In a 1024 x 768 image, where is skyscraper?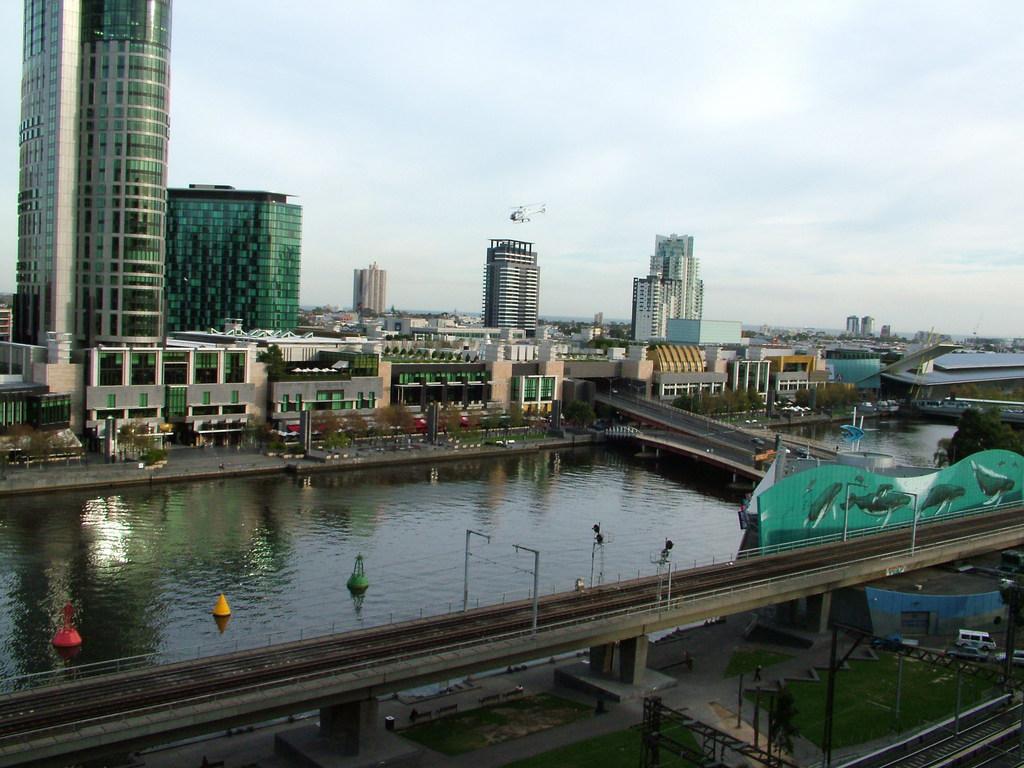
bbox=[484, 237, 541, 332].
